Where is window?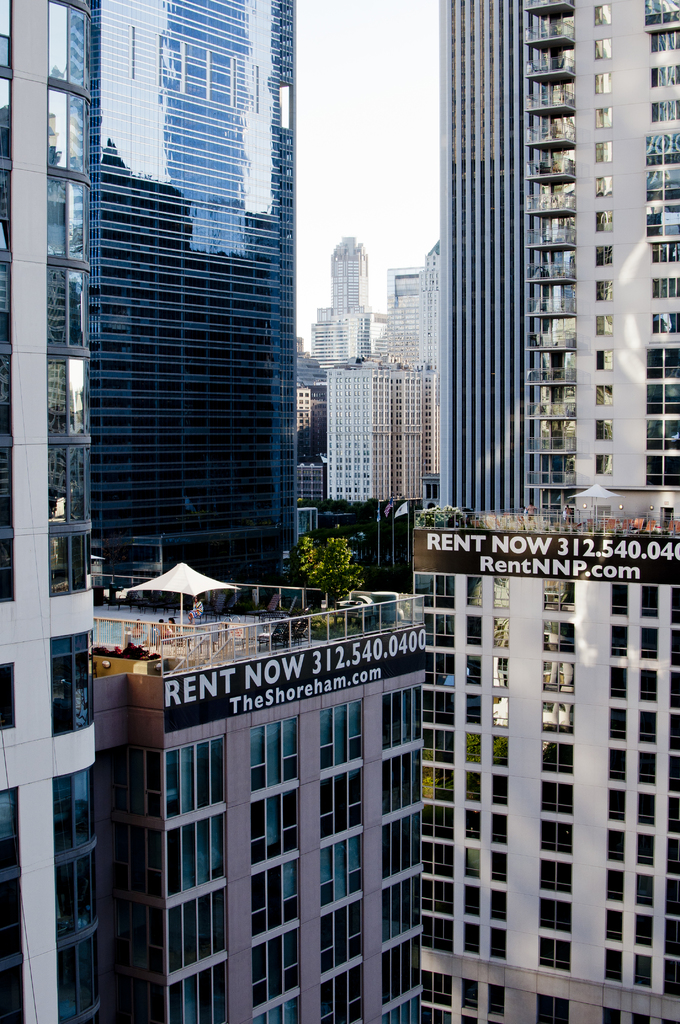
<region>595, 4, 609, 25</region>.
